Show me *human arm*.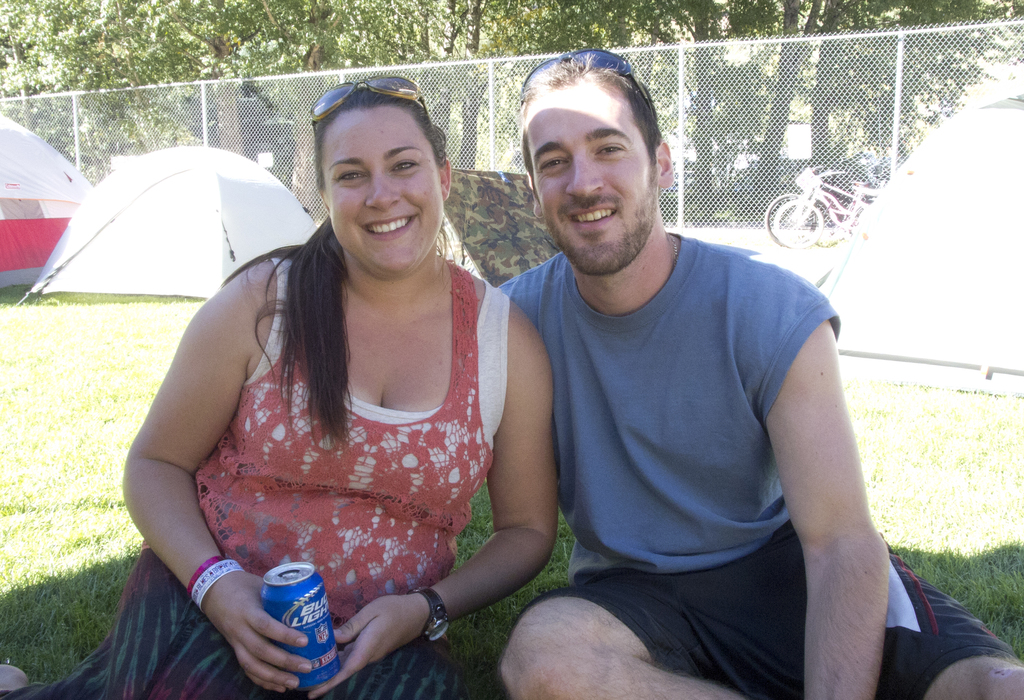
*human arm* is here: [left=310, top=298, right=558, bottom=699].
